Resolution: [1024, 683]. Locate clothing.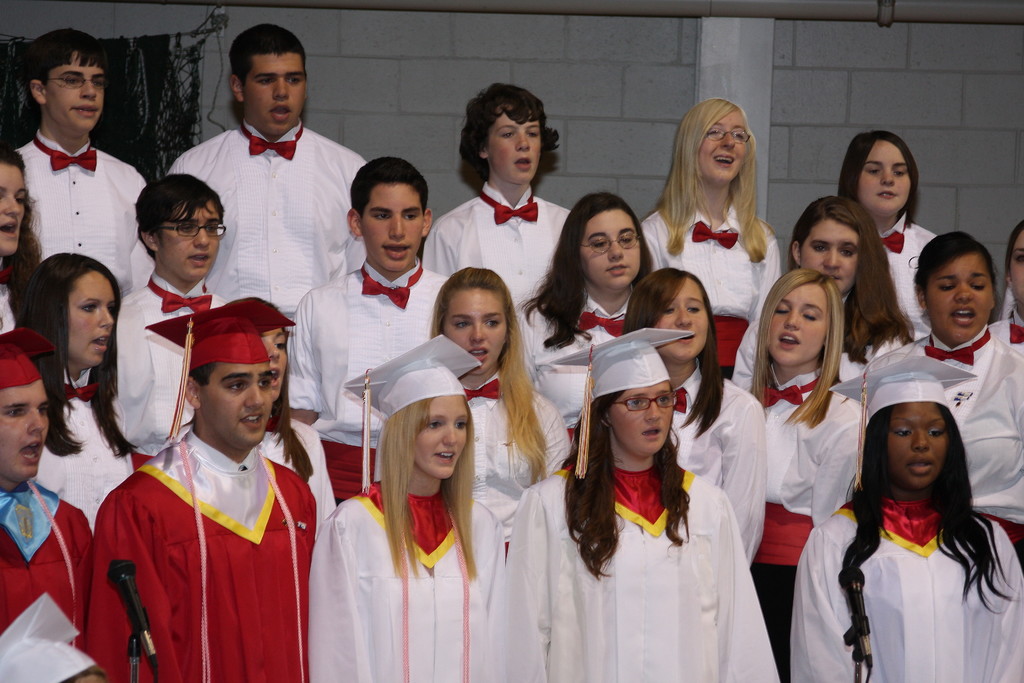
85:397:326:682.
